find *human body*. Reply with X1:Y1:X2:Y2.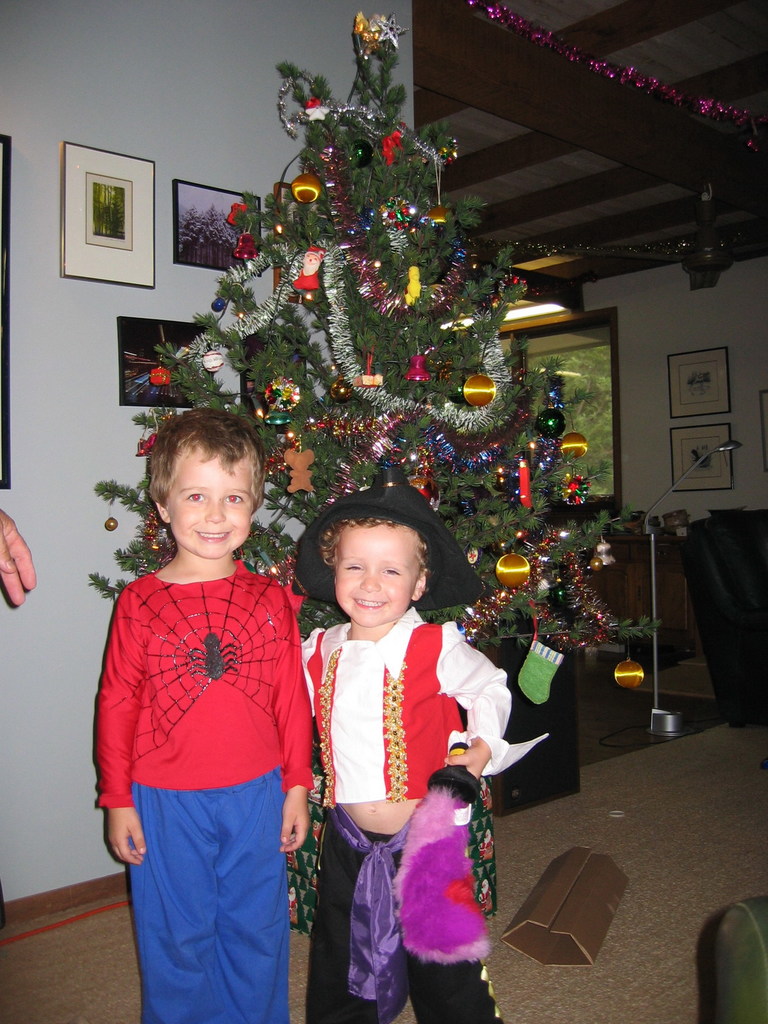
293:489:552:1023.
